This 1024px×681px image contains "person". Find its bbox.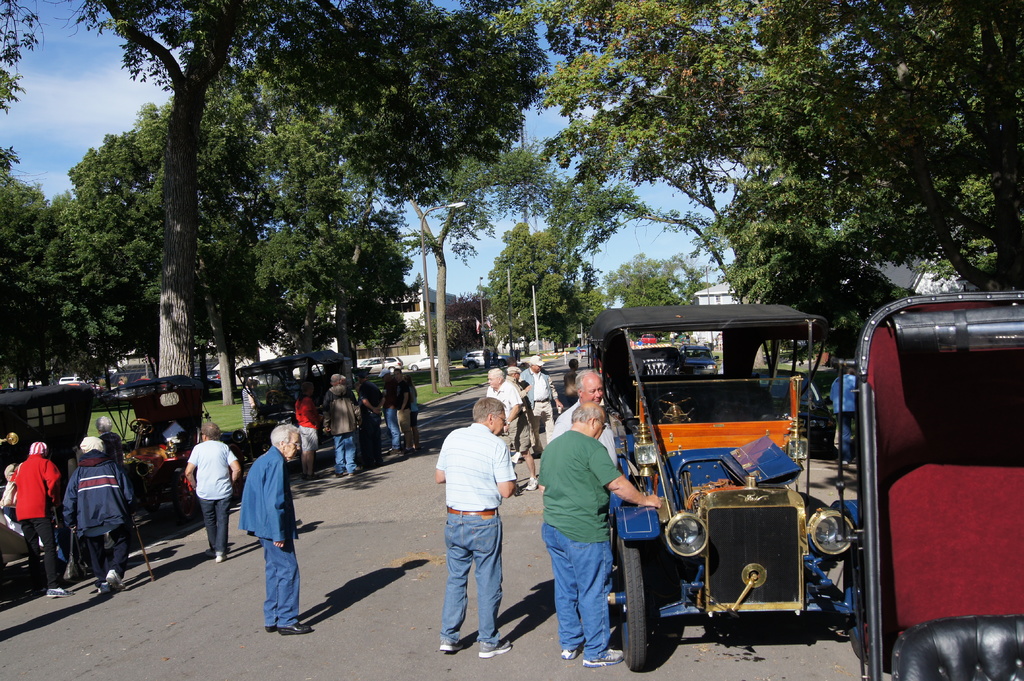
572 340 586 358.
